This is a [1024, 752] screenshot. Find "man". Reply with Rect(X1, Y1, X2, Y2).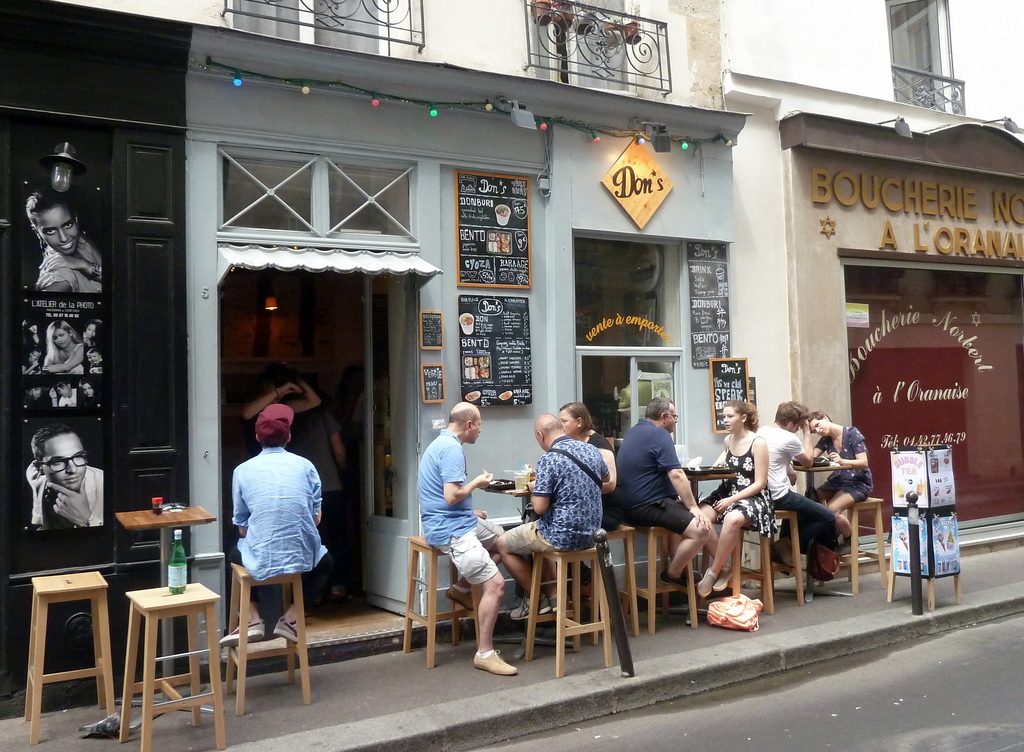
Rect(218, 378, 330, 678).
